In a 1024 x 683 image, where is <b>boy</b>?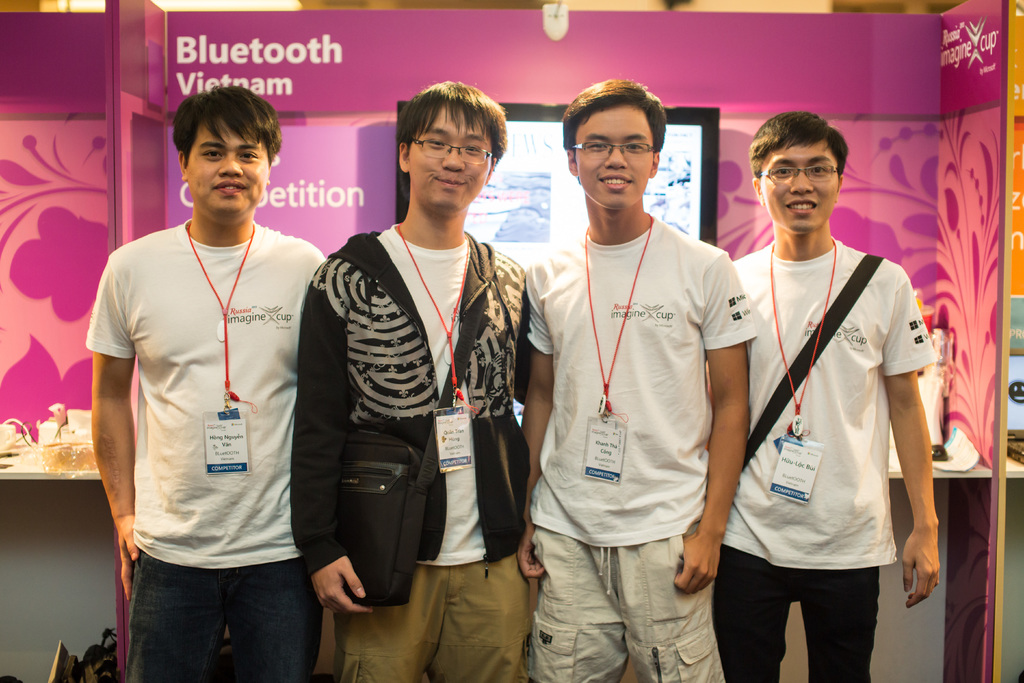
(519, 79, 769, 682).
